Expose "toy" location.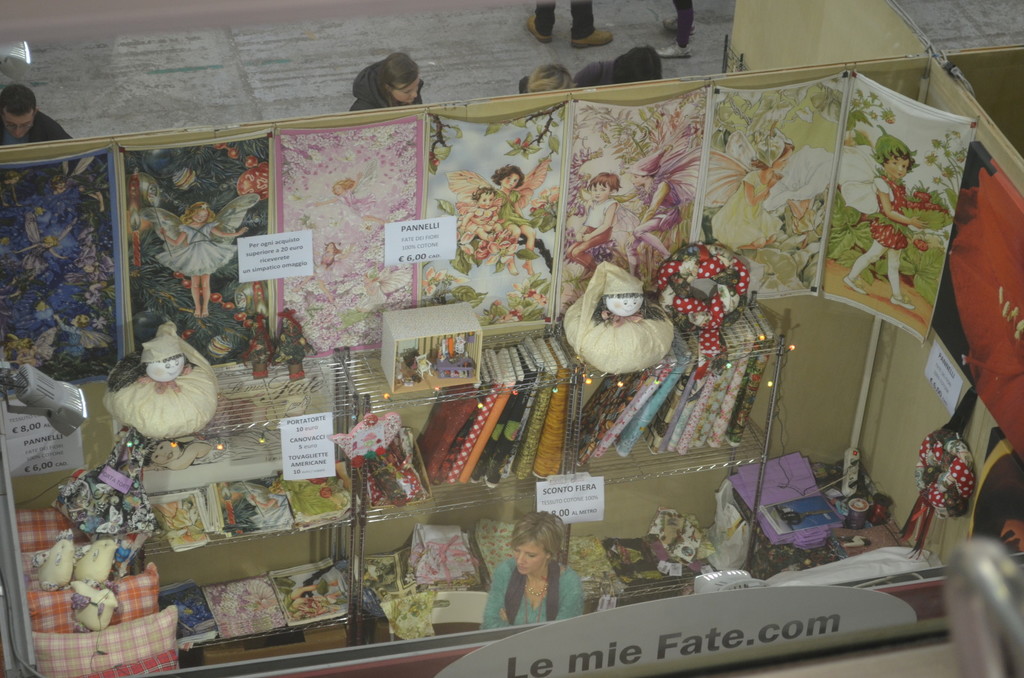
Exposed at box=[70, 535, 114, 583].
